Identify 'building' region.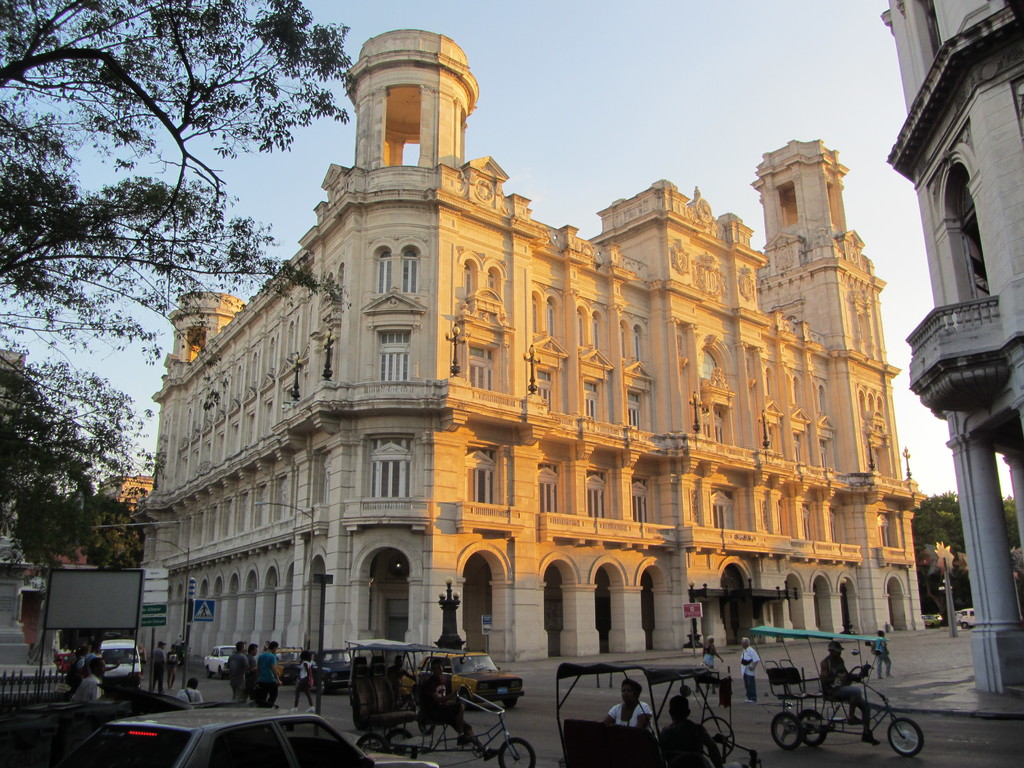
Region: bbox=[880, 0, 1023, 696].
